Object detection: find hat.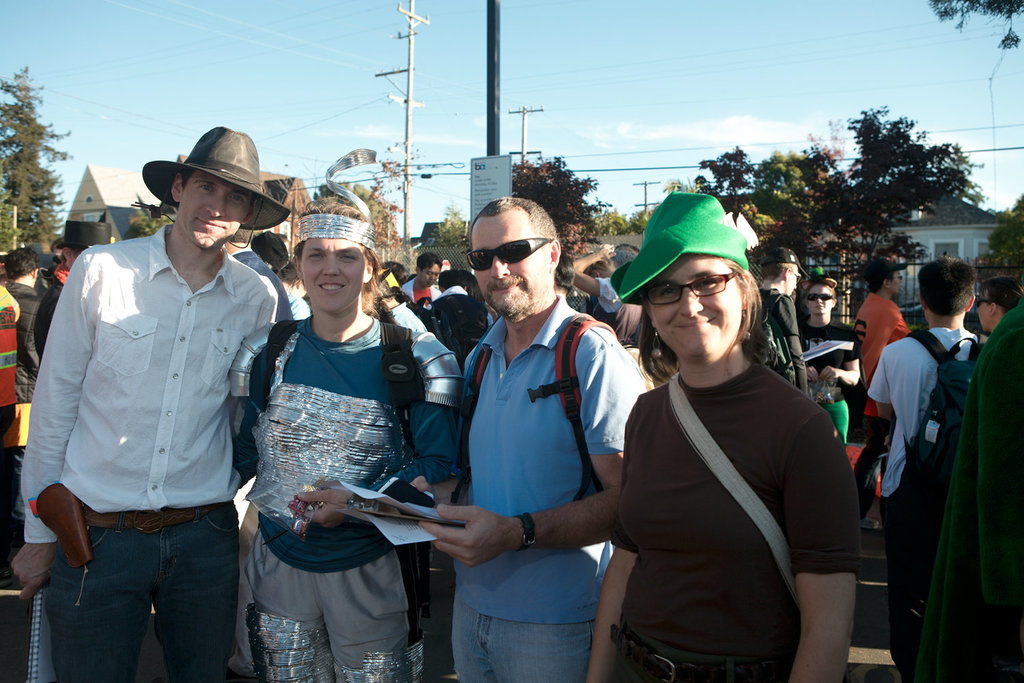
(x1=55, y1=219, x2=113, y2=250).
